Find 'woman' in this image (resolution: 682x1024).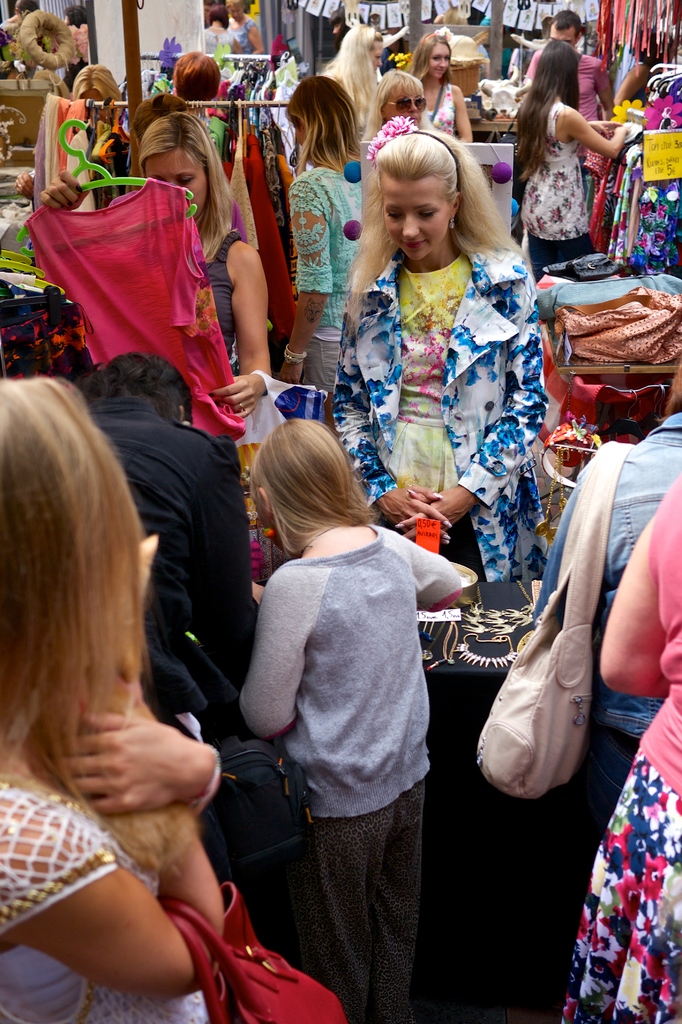
rect(324, 125, 534, 590).
